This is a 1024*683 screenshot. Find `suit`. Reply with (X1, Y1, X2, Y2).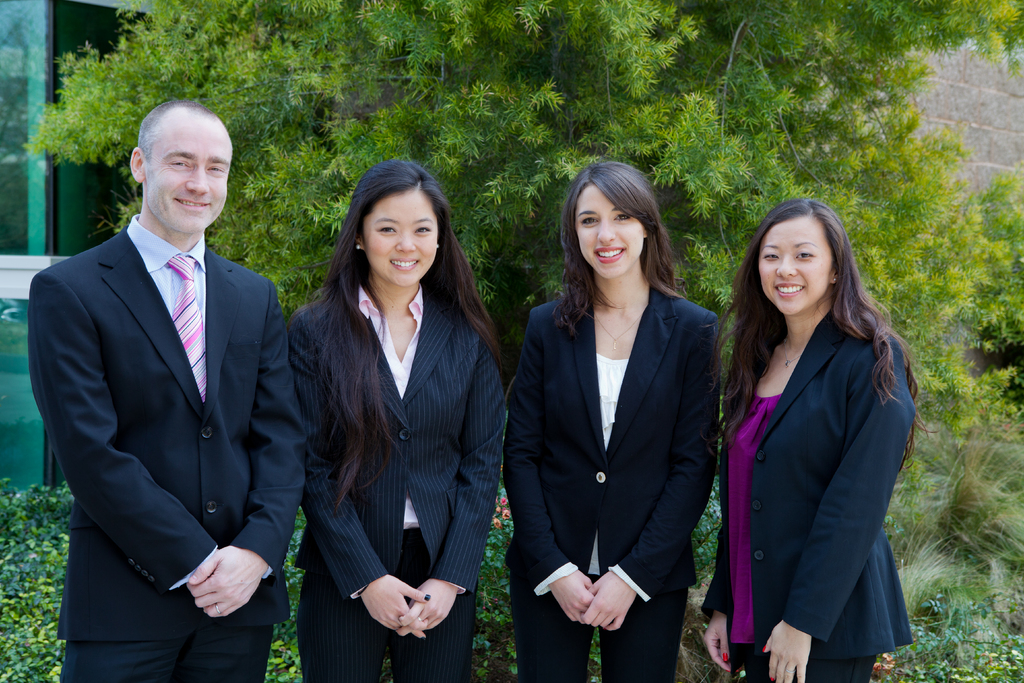
(290, 278, 500, 682).
